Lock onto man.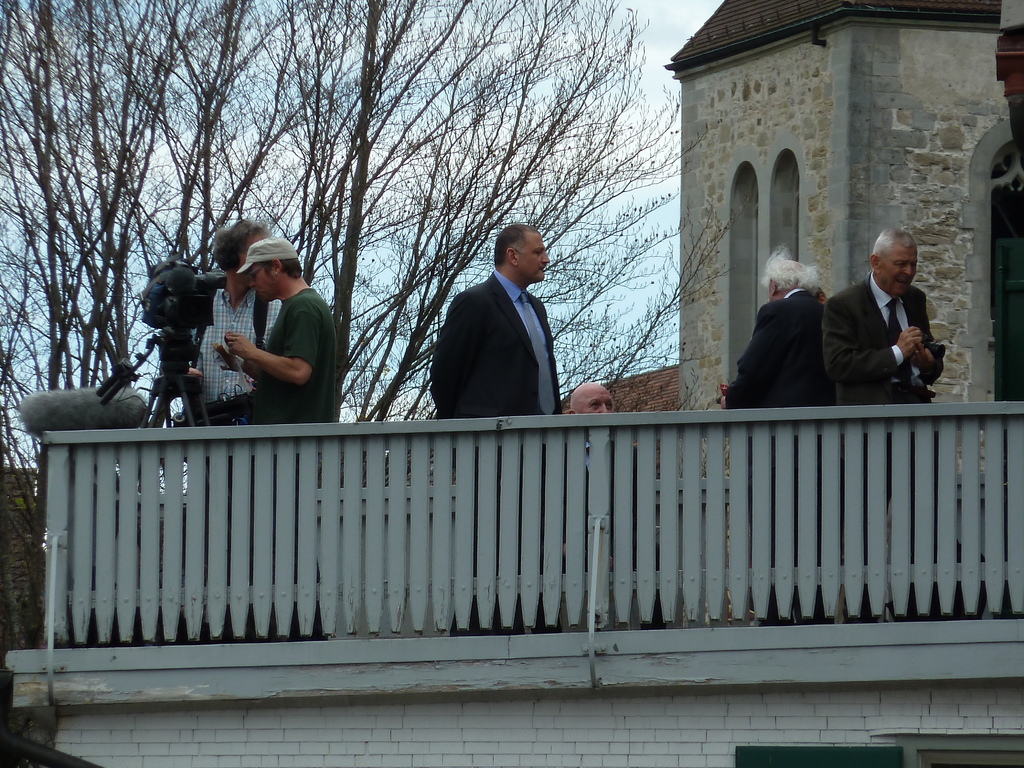
Locked: <bbox>181, 217, 280, 436</bbox>.
